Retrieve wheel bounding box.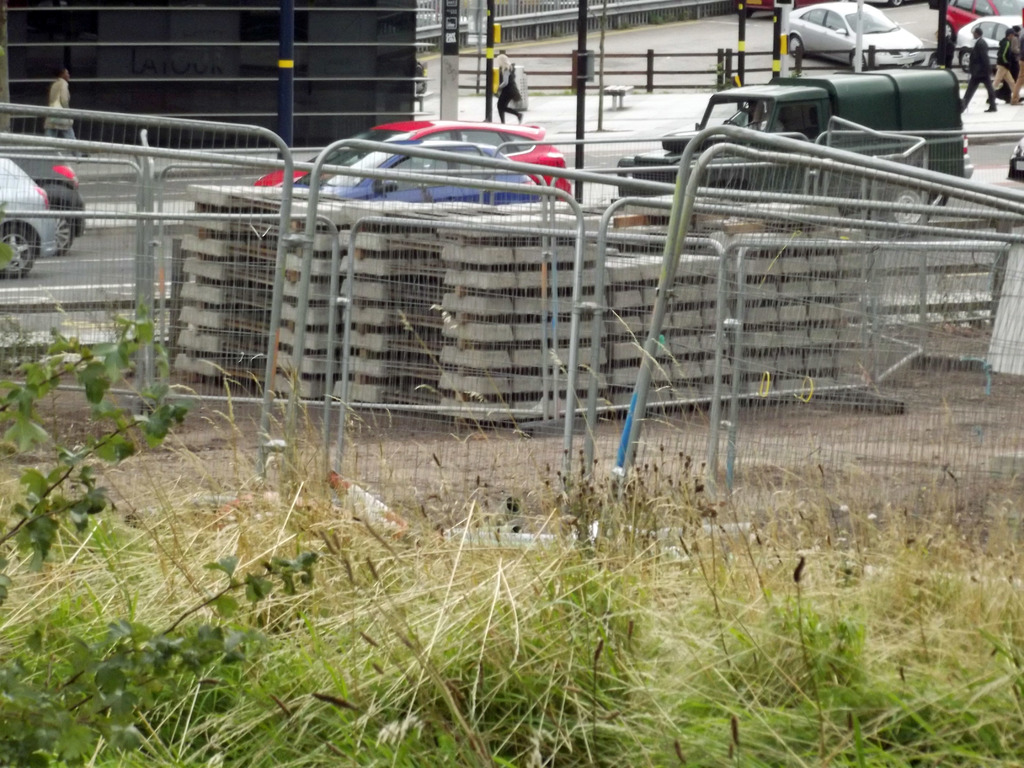
Bounding box: [left=785, top=30, right=806, bottom=61].
